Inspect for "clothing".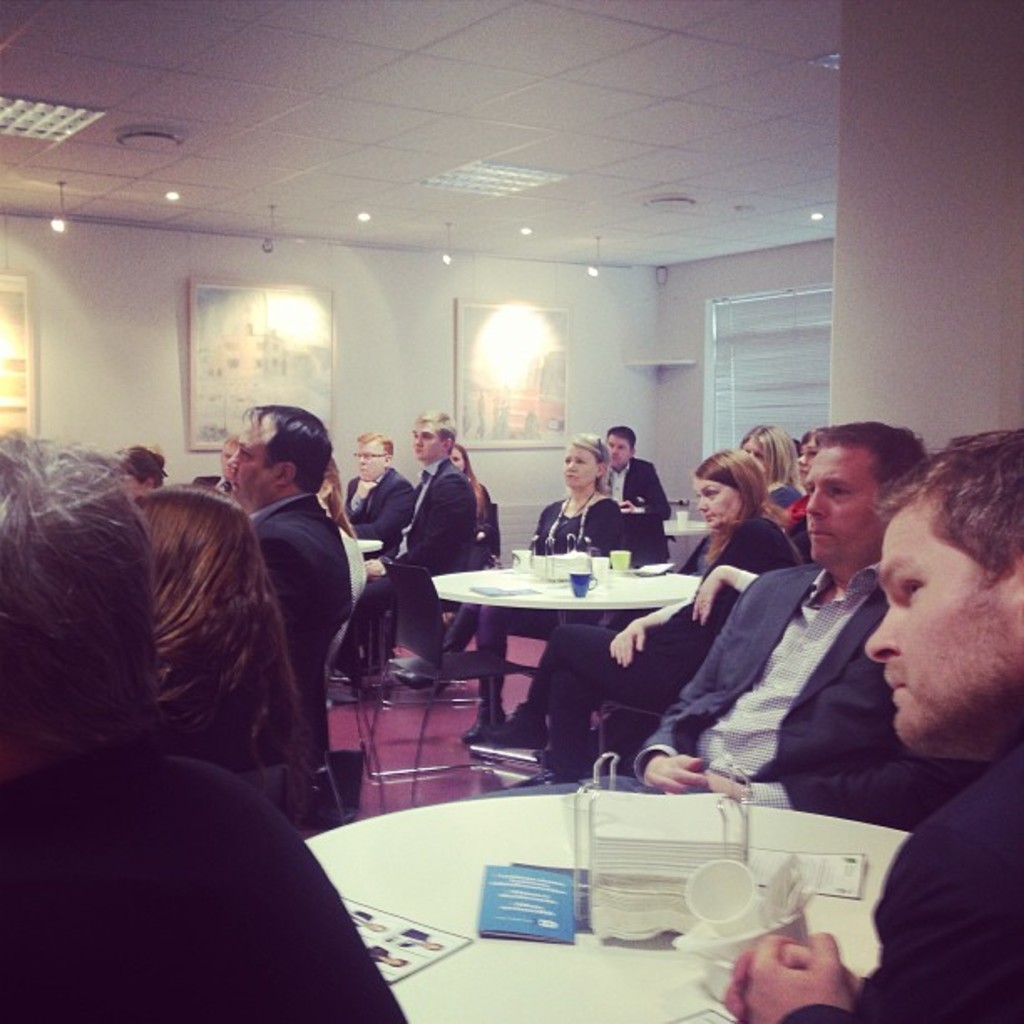
Inspection: rect(331, 453, 484, 666).
